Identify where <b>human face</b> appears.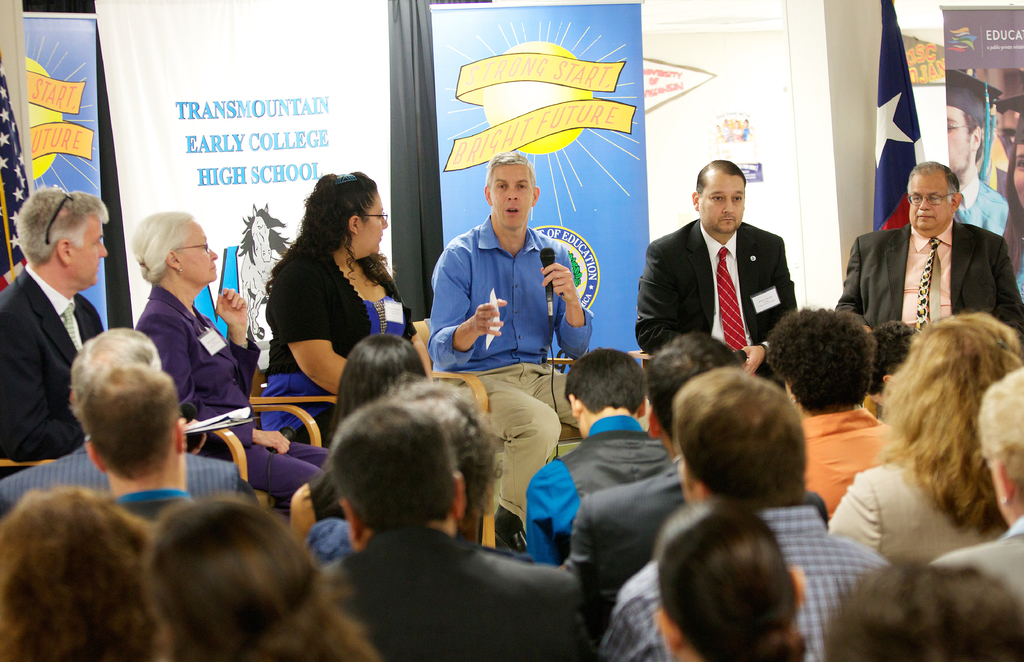
Appears at [698, 175, 744, 235].
